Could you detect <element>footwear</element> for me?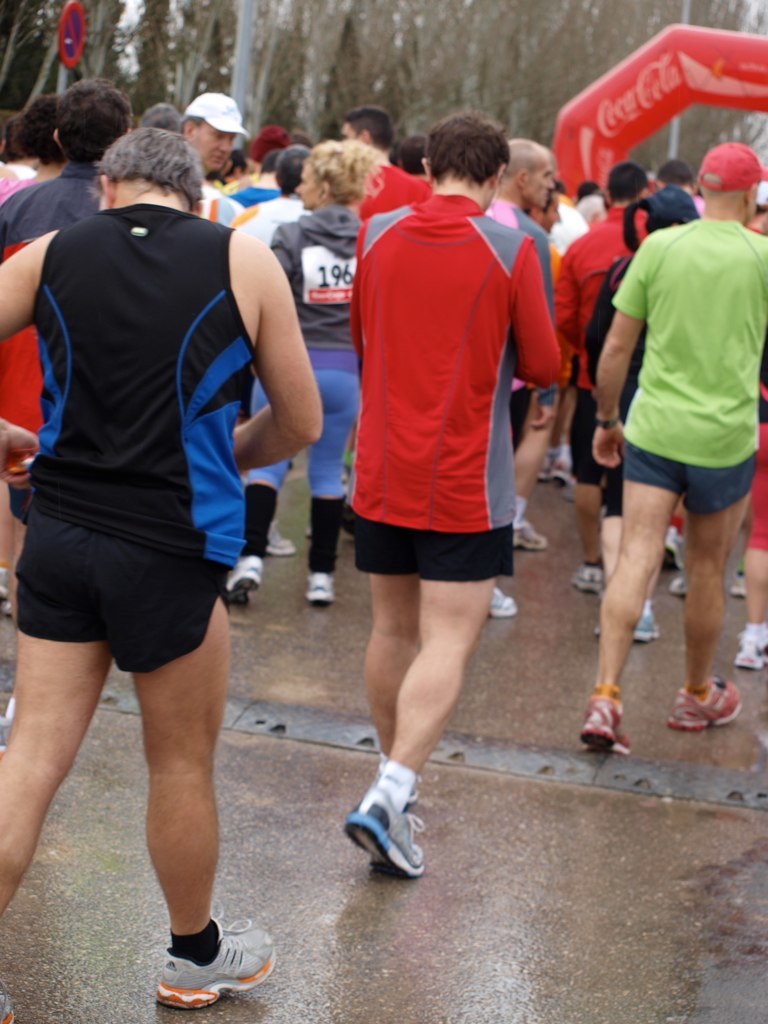
Detection result: <bbox>159, 900, 271, 1005</bbox>.
